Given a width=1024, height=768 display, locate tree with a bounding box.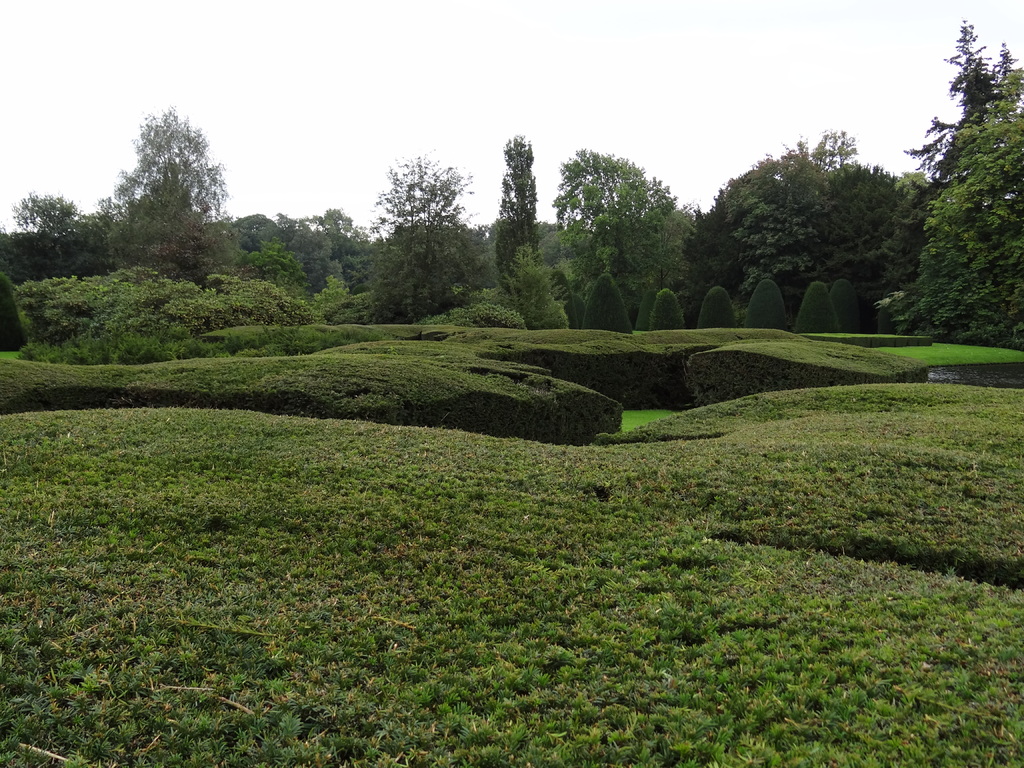
Located: l=102, t=91, r=231, b=305.
